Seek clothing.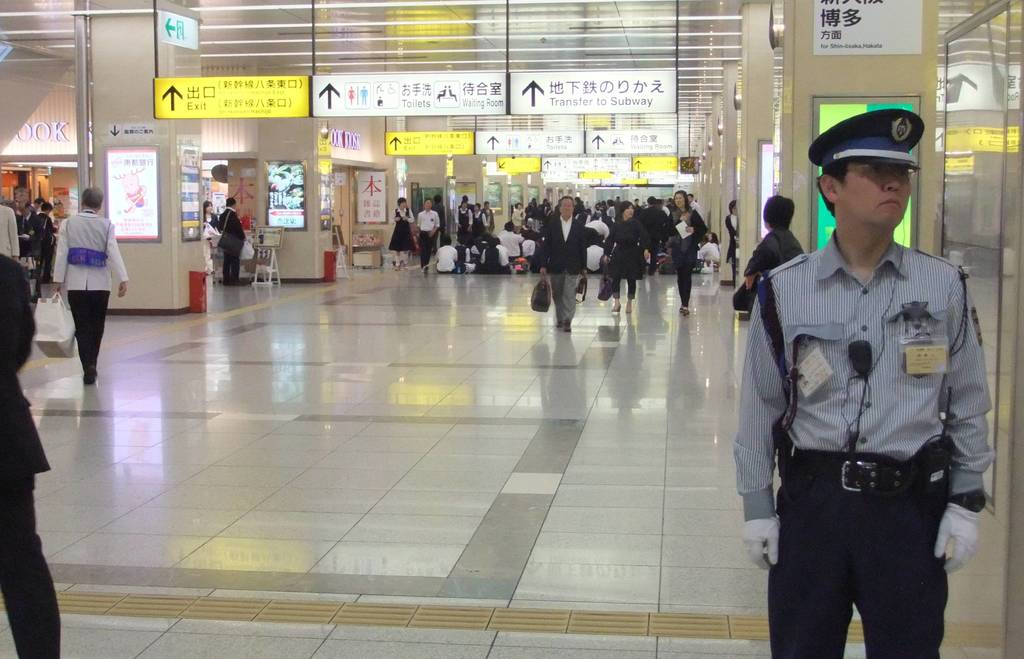
region(0, 256, 67, 658).
